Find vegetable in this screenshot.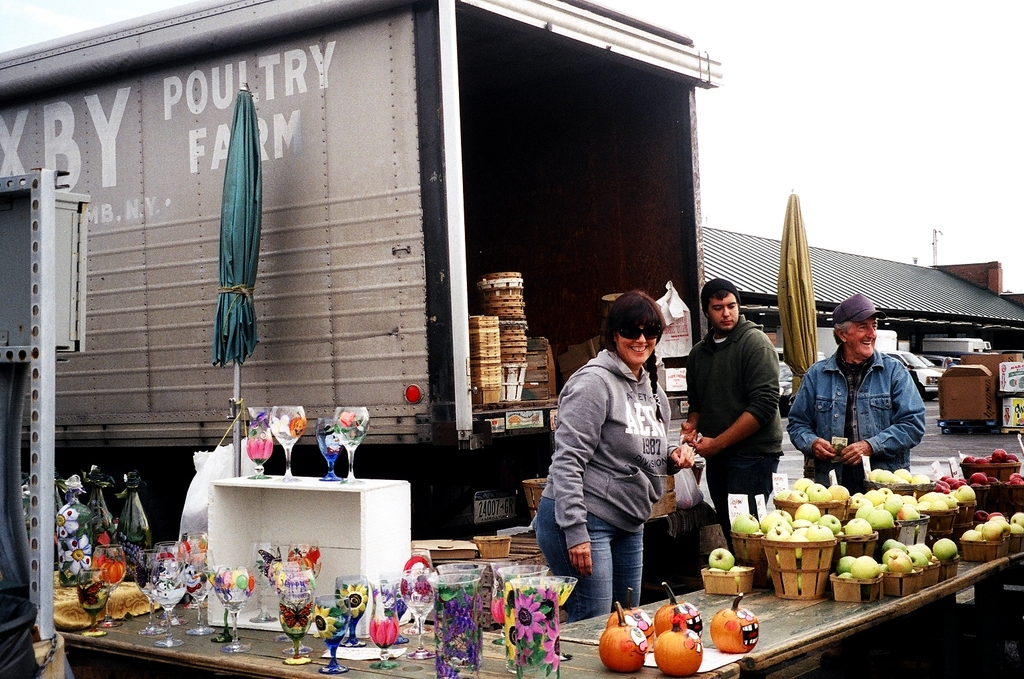
The bounding box for vegetable is left=709, top=590, right=753, bottom=653.
